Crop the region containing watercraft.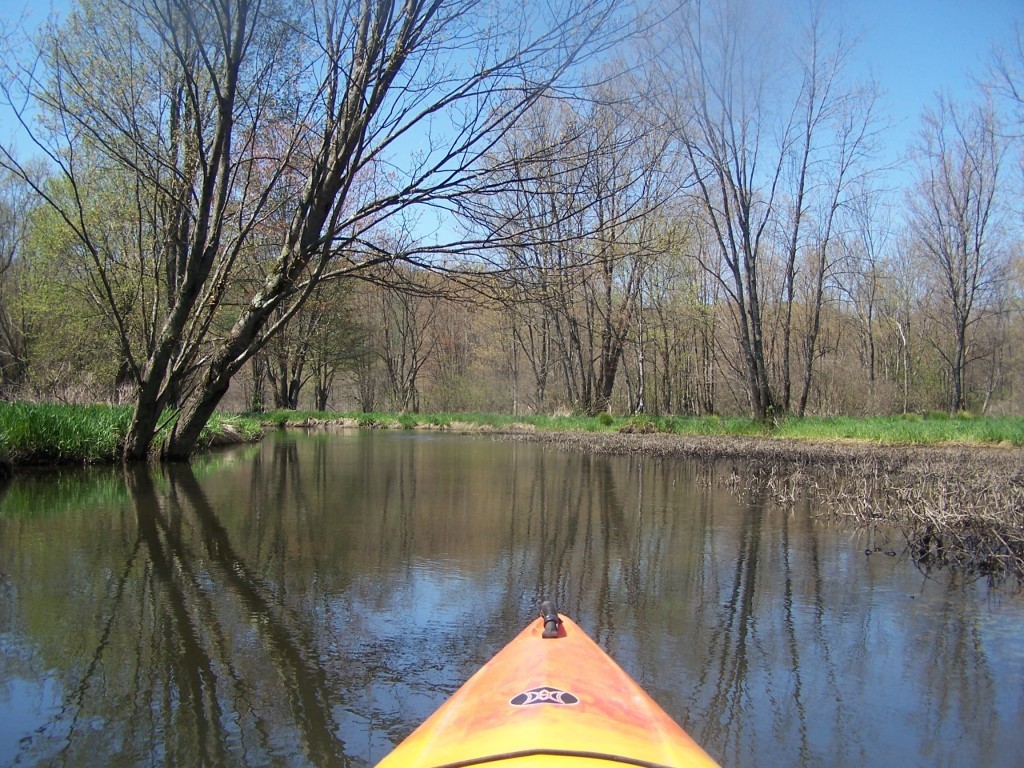
Crop region: x1=373, y1=603, x2=684, y2=746.
